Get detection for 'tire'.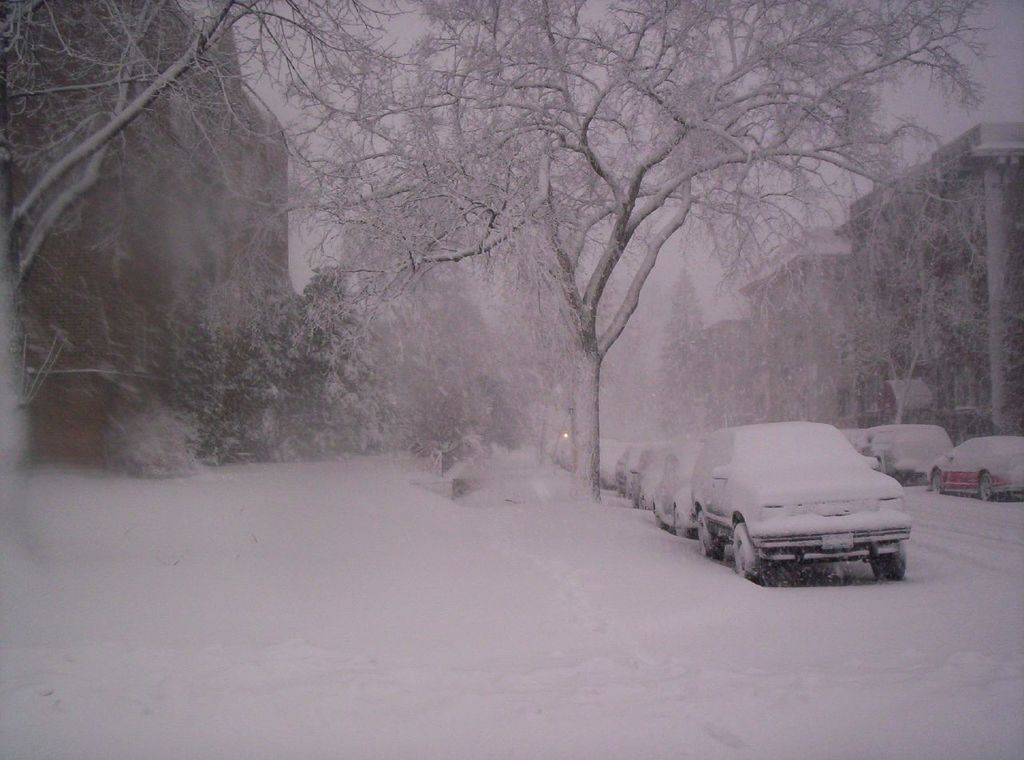
Detection: locate(866, 534, 909, 578).
